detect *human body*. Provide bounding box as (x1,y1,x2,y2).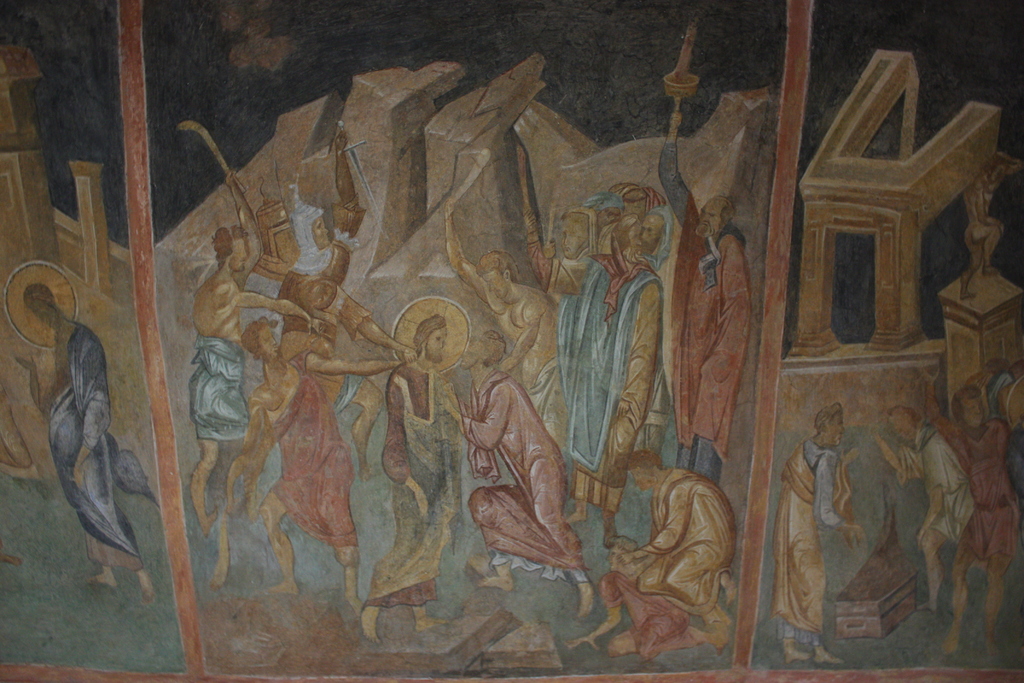
(186,158,309,539).
